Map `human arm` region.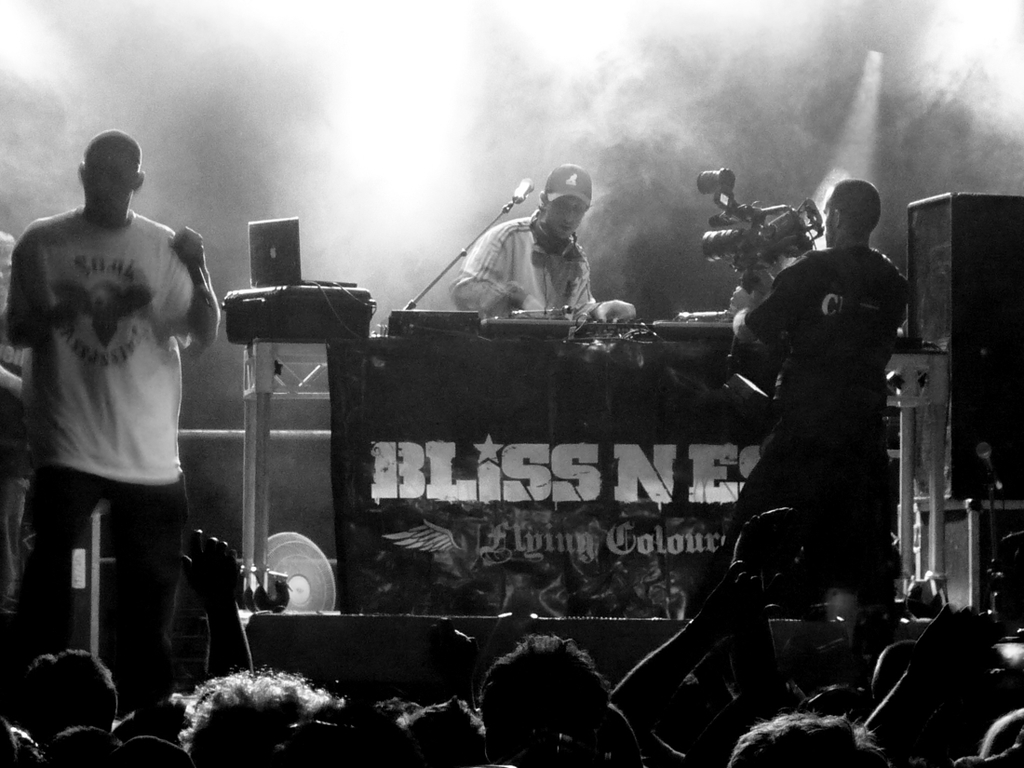
Mapped to box=[734, 258, 814, 344].
